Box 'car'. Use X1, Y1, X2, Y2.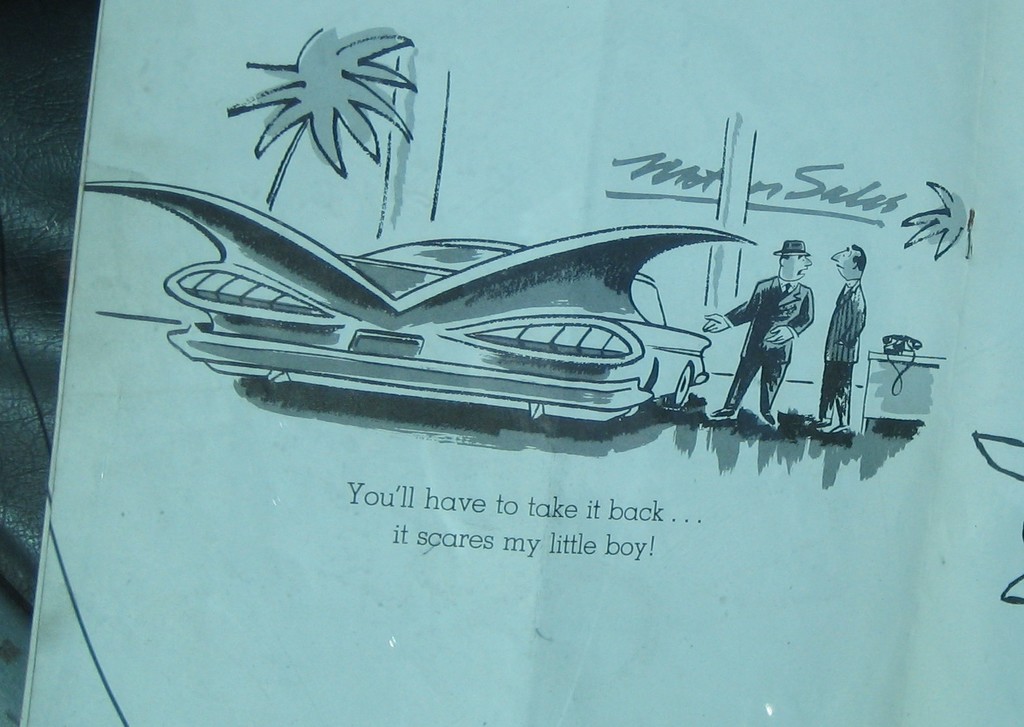
81, 179, 760, 423.
